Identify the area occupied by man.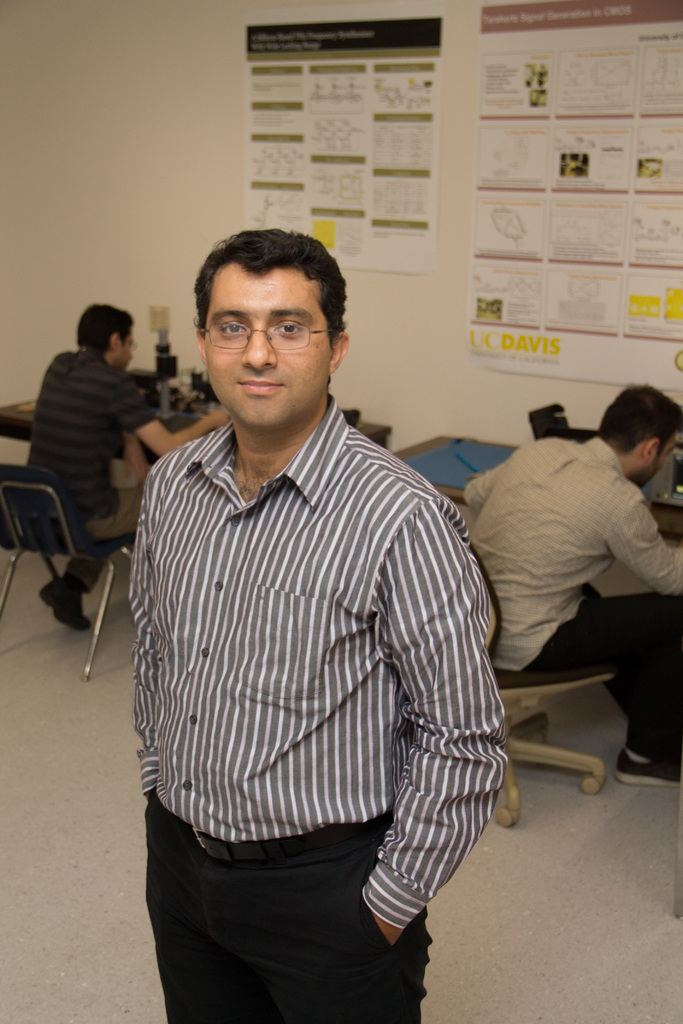
Area: pyautogui.locateOnScreen(459, 383, 682, 790).
